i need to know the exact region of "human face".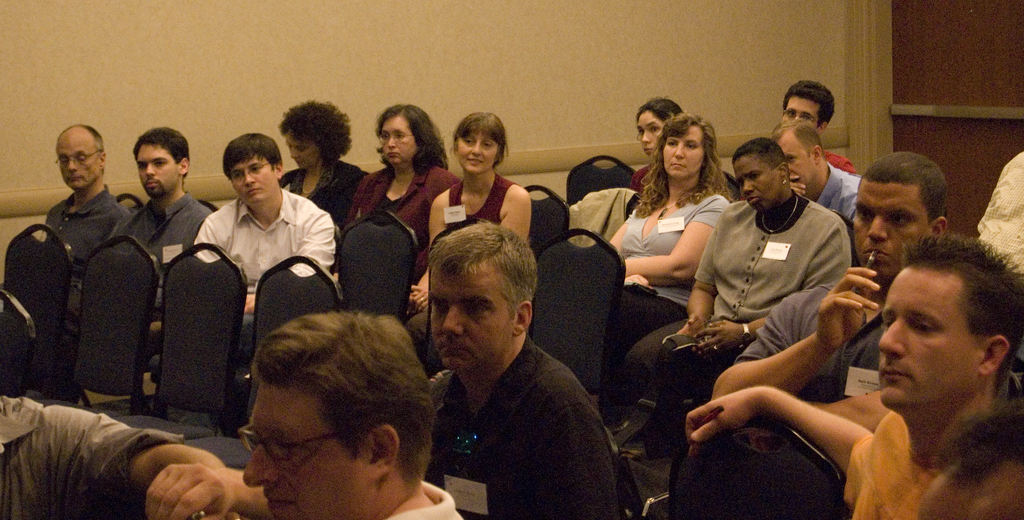
Region: <region>779, 131, 817, 188</region>.
